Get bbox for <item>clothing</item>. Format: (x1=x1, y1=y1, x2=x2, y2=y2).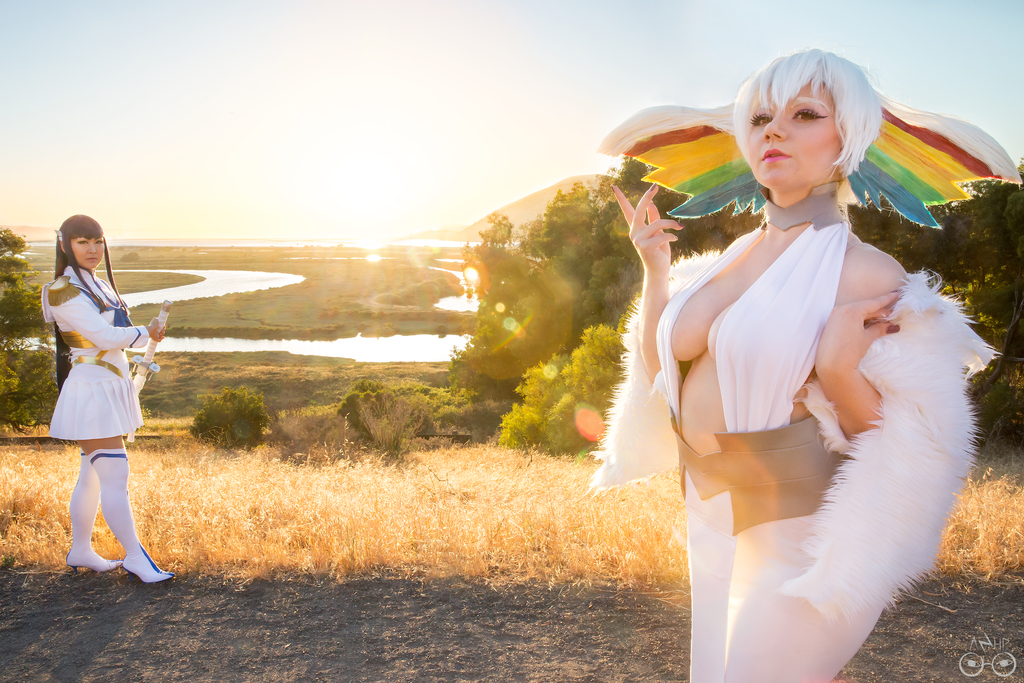
(x1=44, y1=251, x2=154, y2=532).
